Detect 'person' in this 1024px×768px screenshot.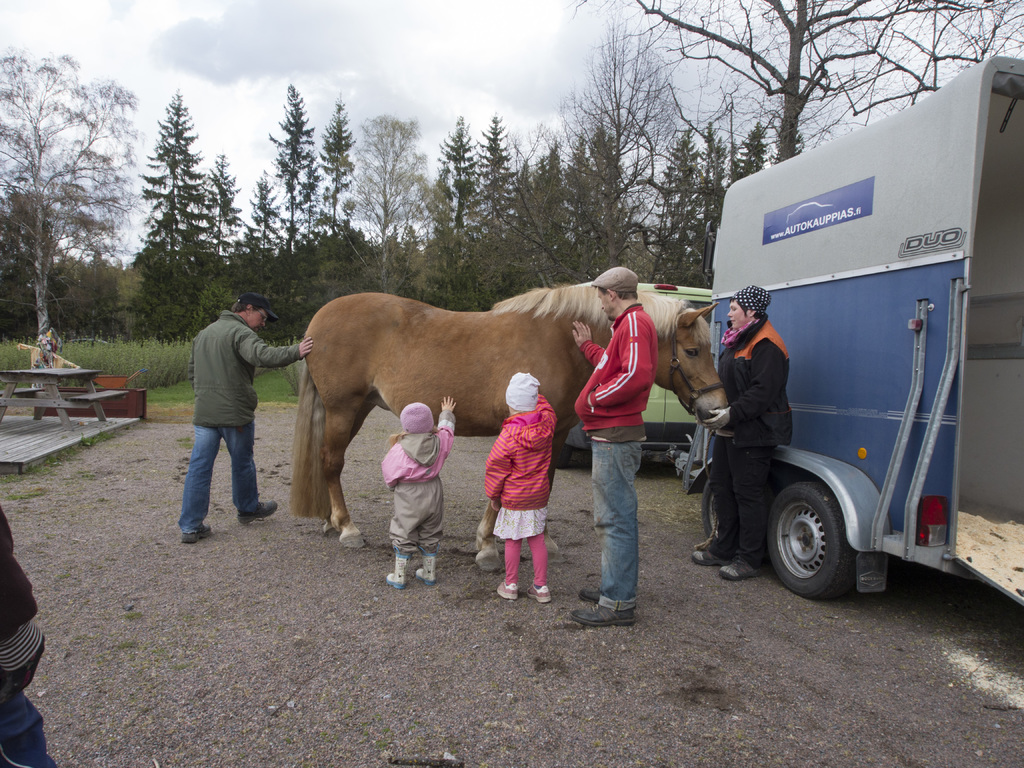
Detection: 175 295 317 547.
